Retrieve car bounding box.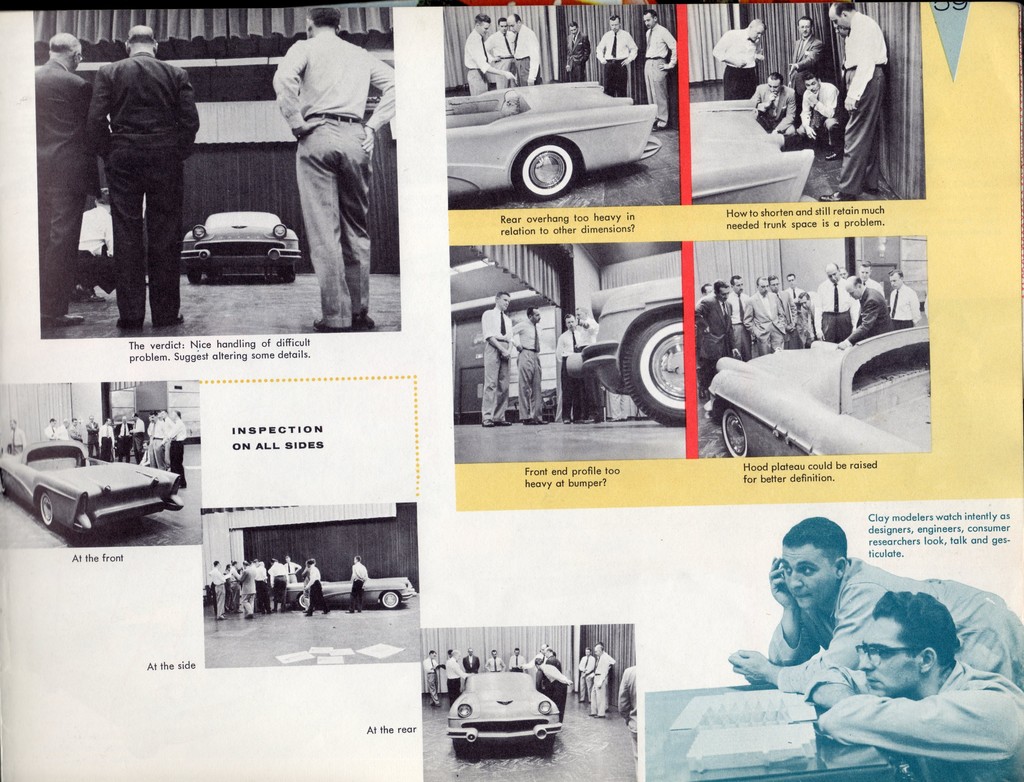
Bounding box: <region>445, 671, 563, 754</region>.
